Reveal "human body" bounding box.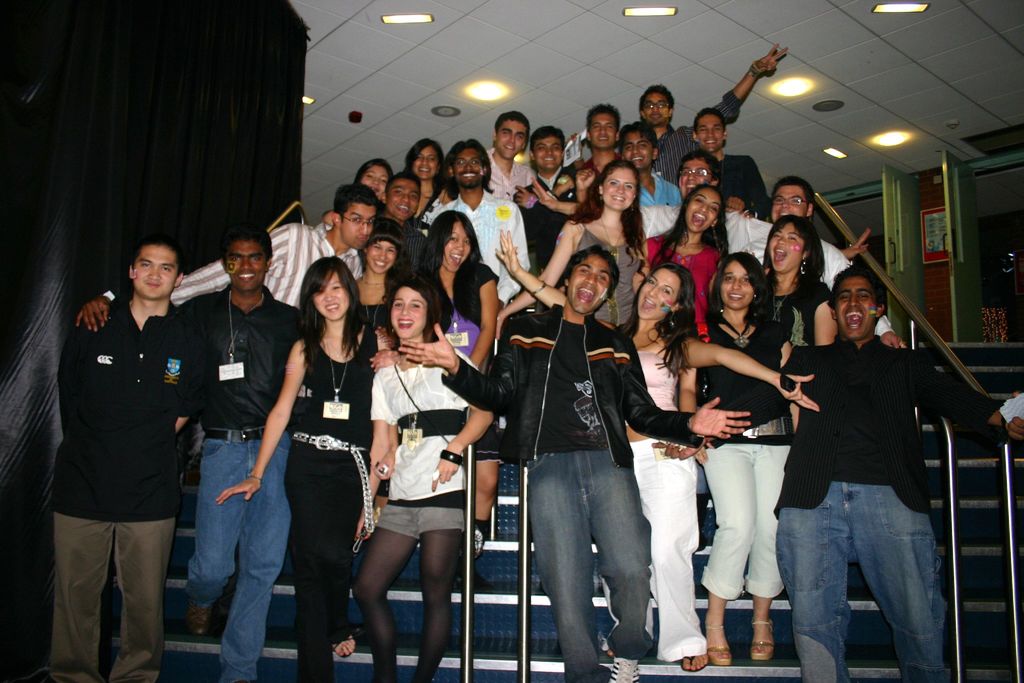
Revealed: <bbox>336, 224, 399, 389</bbox>.
